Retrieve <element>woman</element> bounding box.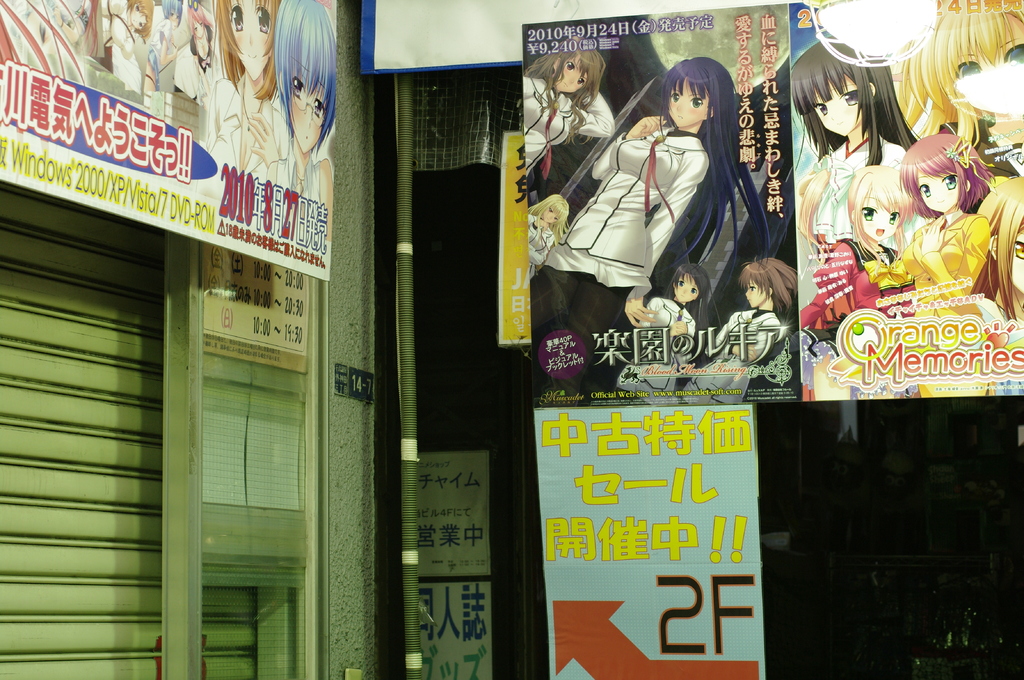
Bounding box: 680:257:798:404.
